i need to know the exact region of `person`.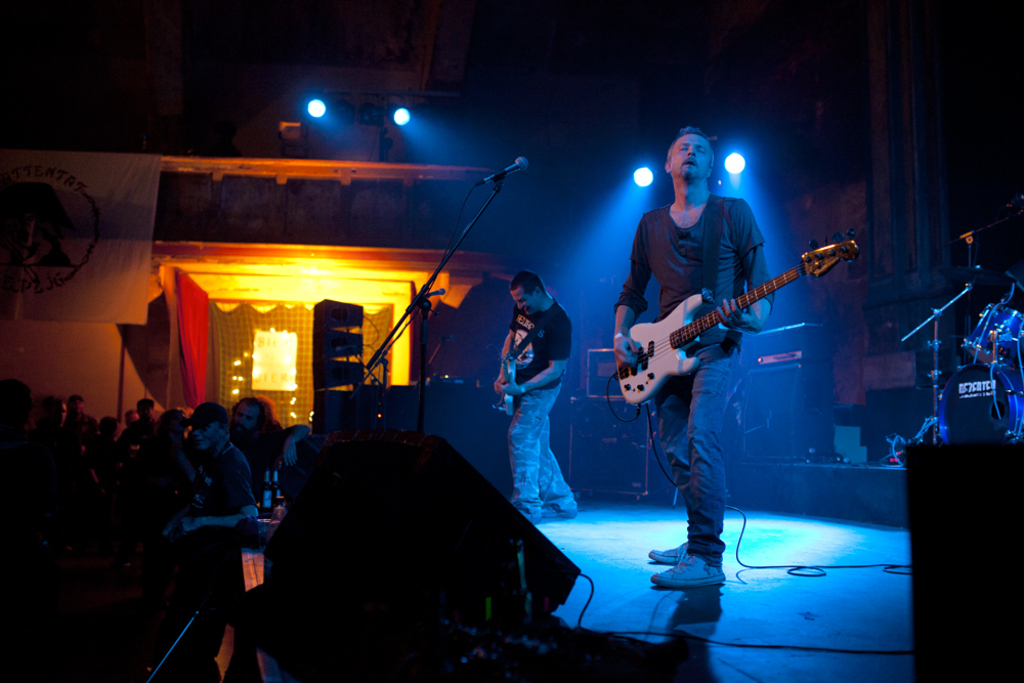
Region: (617, 129, 768, 593).
